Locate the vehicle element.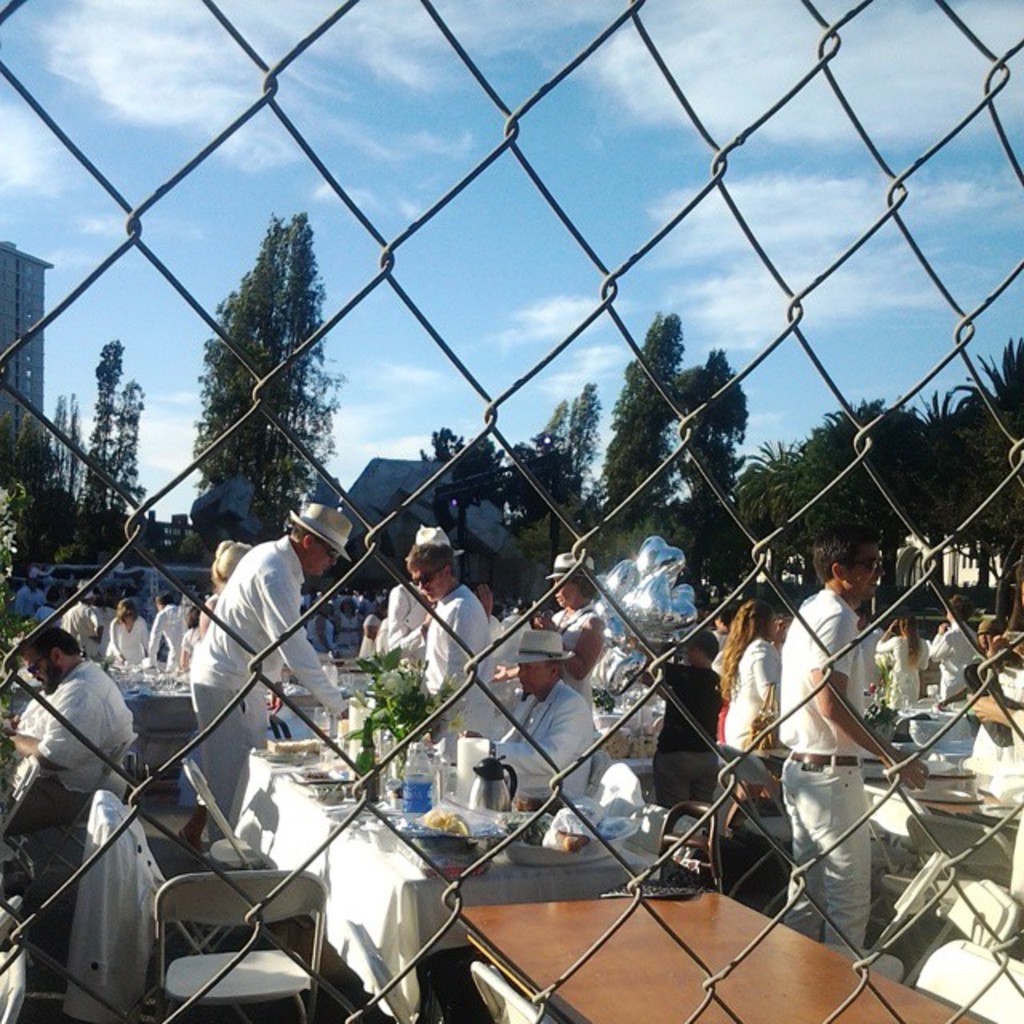
Element bbox: <bbox>130, 566, 211, 595</bbox>.
